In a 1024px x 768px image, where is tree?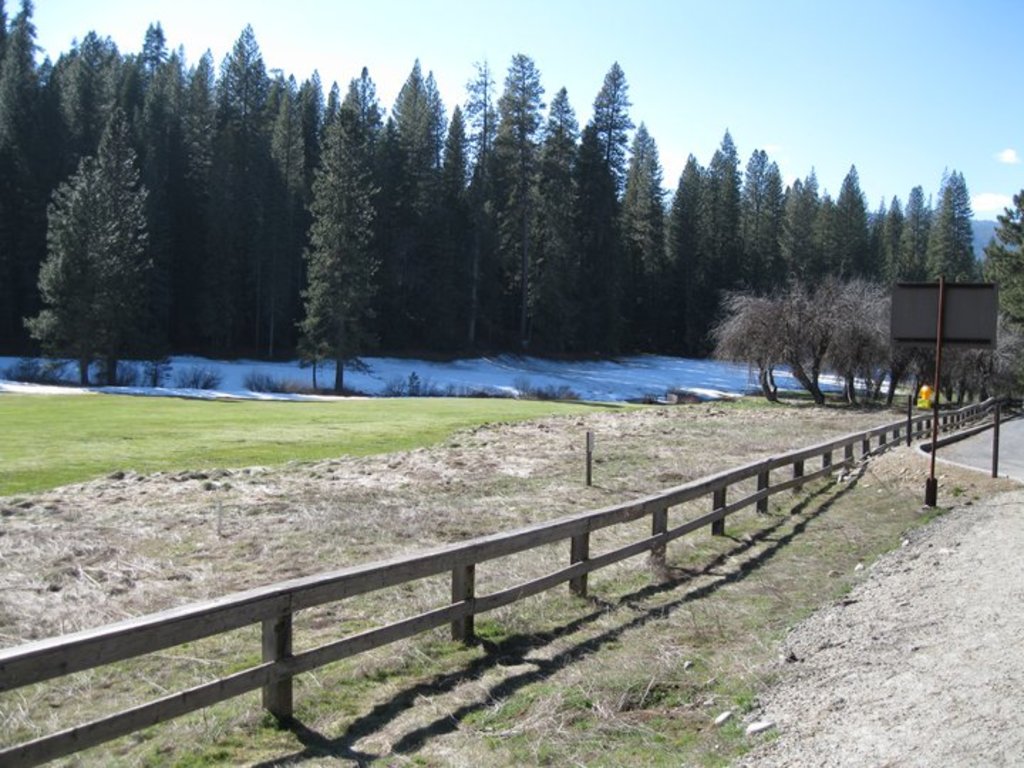
[550, 61, 633, 354].
